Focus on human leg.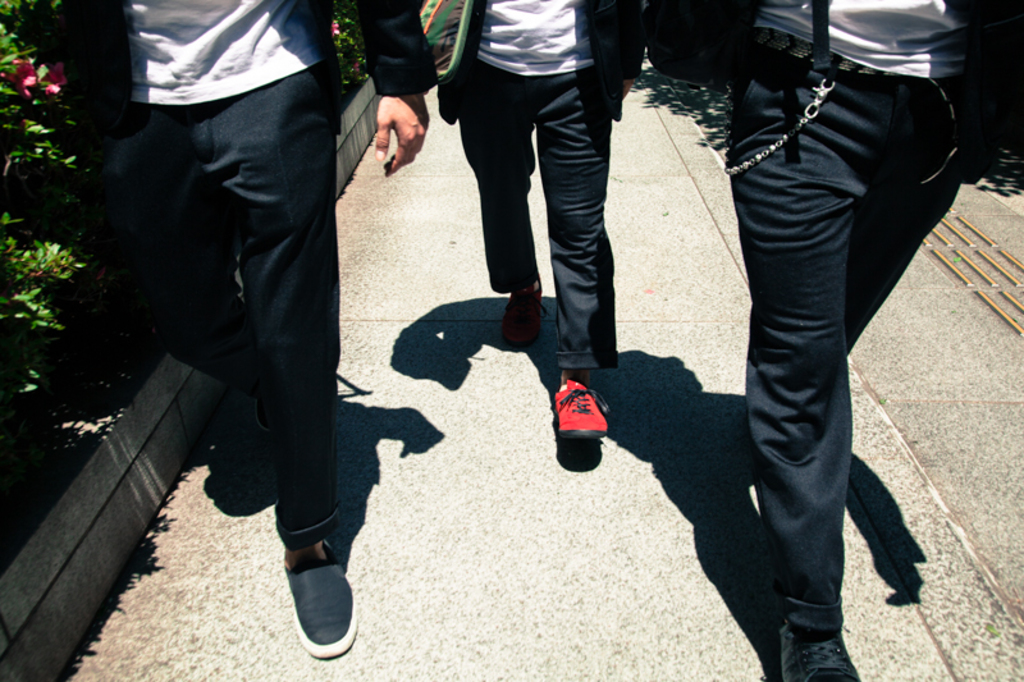
Focused at 727, 36, 859, 681.
